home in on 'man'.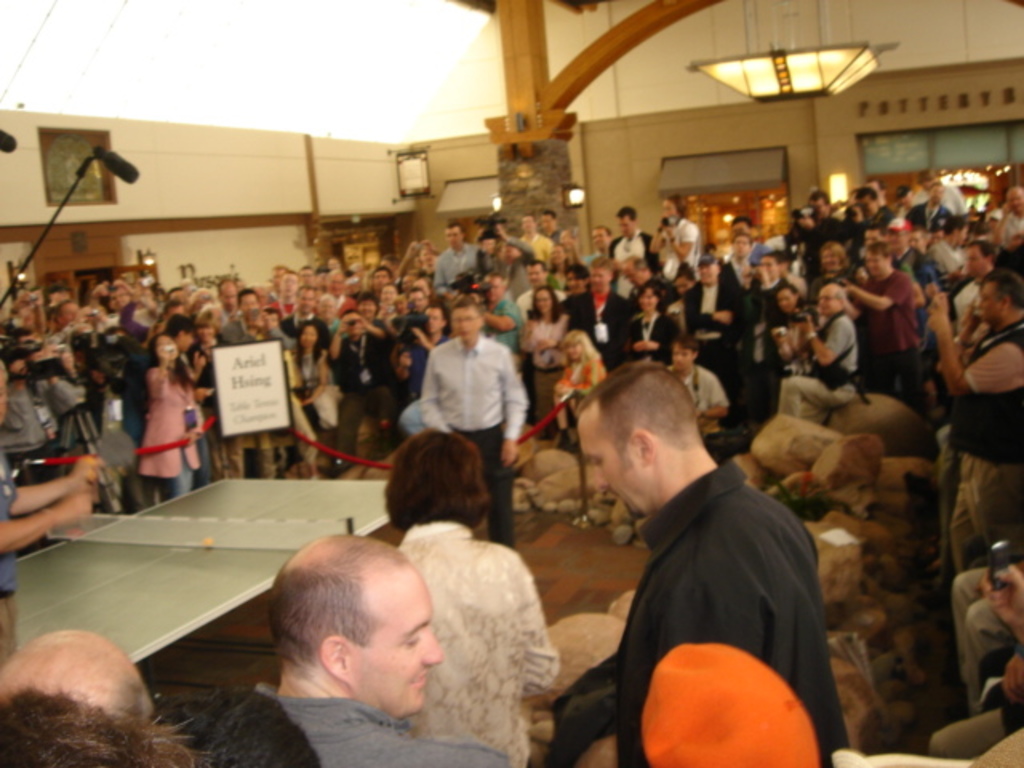
Homed in at [x1=426, y1=293, x2=526, y2=554].
